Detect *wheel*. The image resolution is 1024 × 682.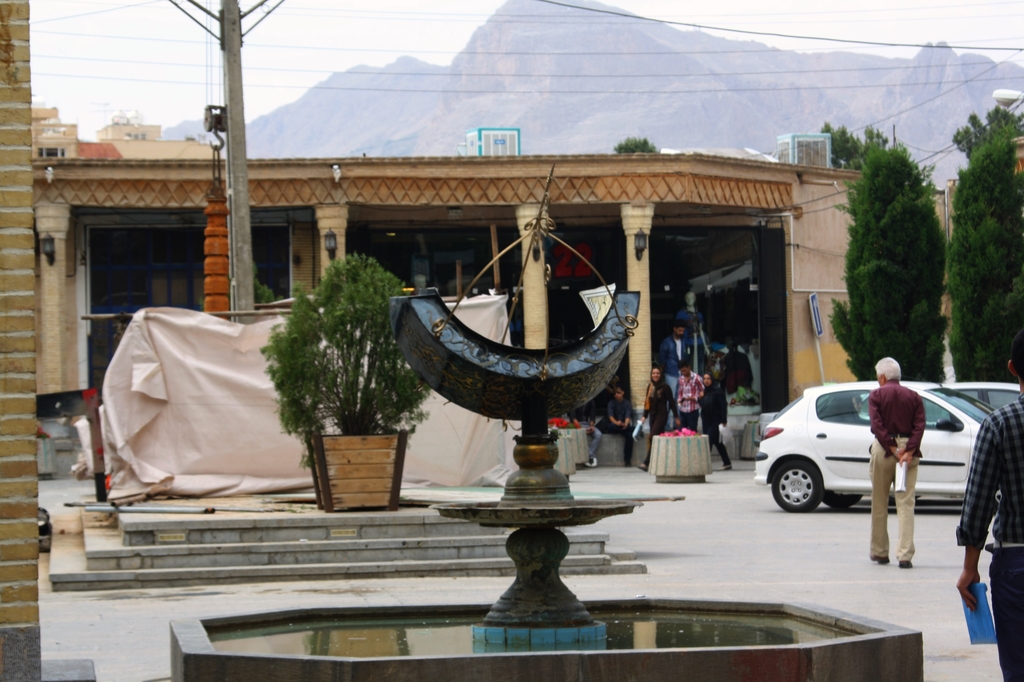
(820, 495, 860, 513).
